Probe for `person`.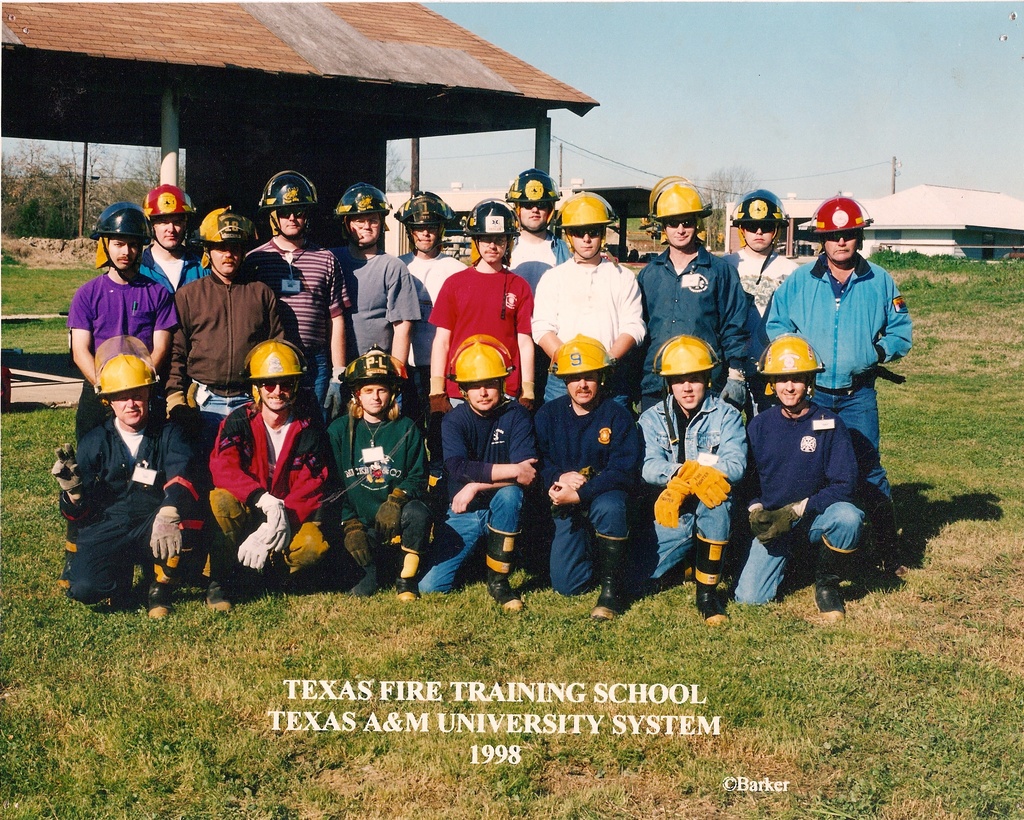
Probe result: (left=531, top=187, right=643, bottom=413).
